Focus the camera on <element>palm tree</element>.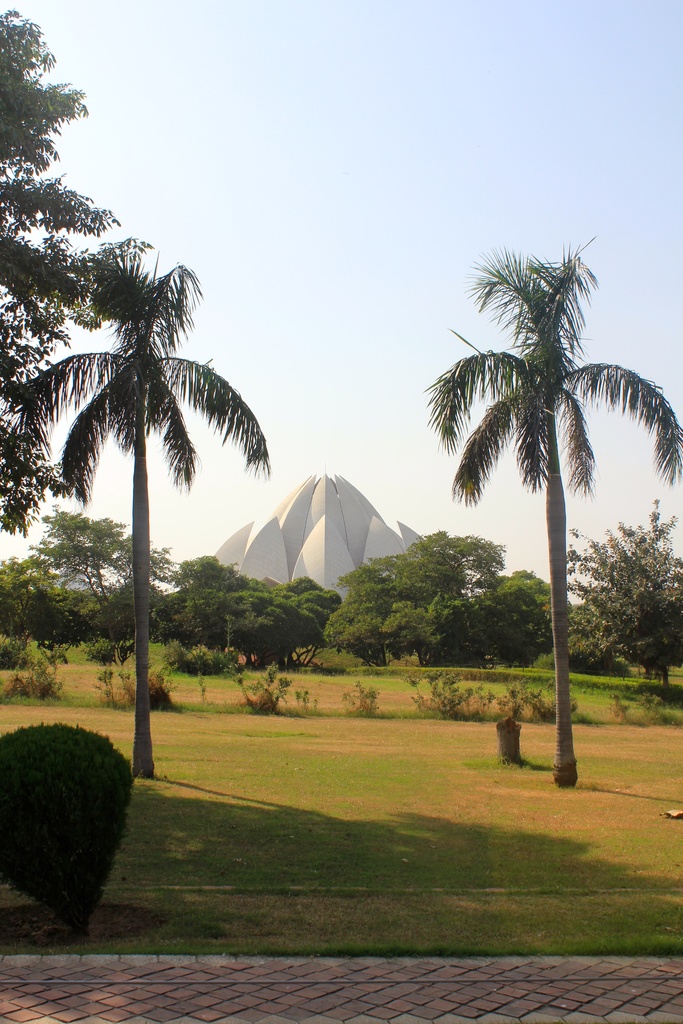
Focus region: [51, 280, 261, 771].
